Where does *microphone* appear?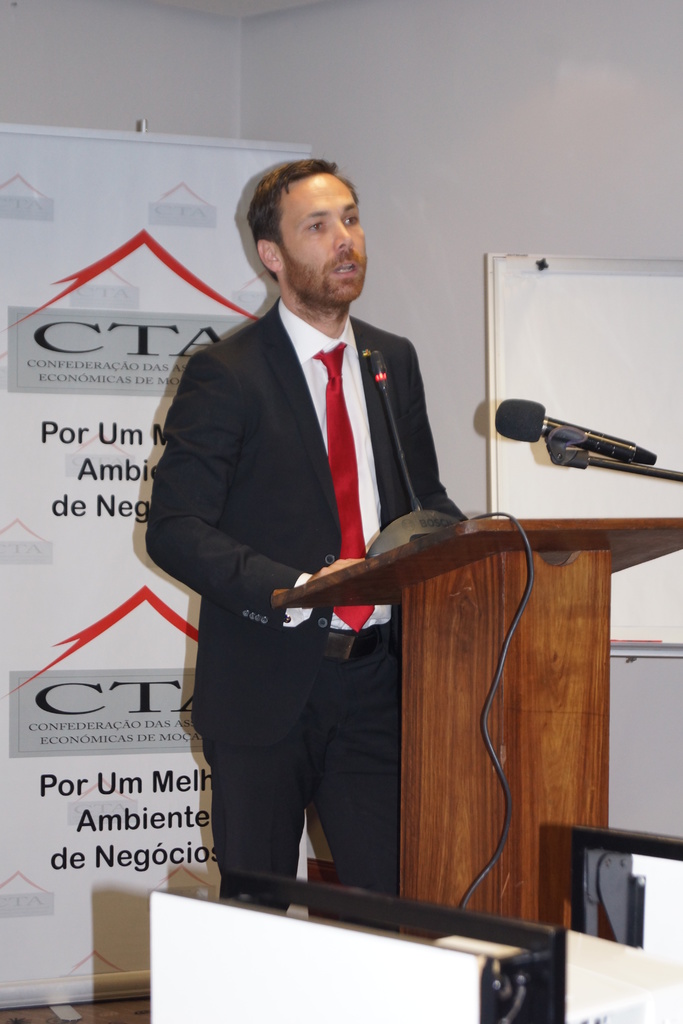
Appears at 498/396/659/462.
